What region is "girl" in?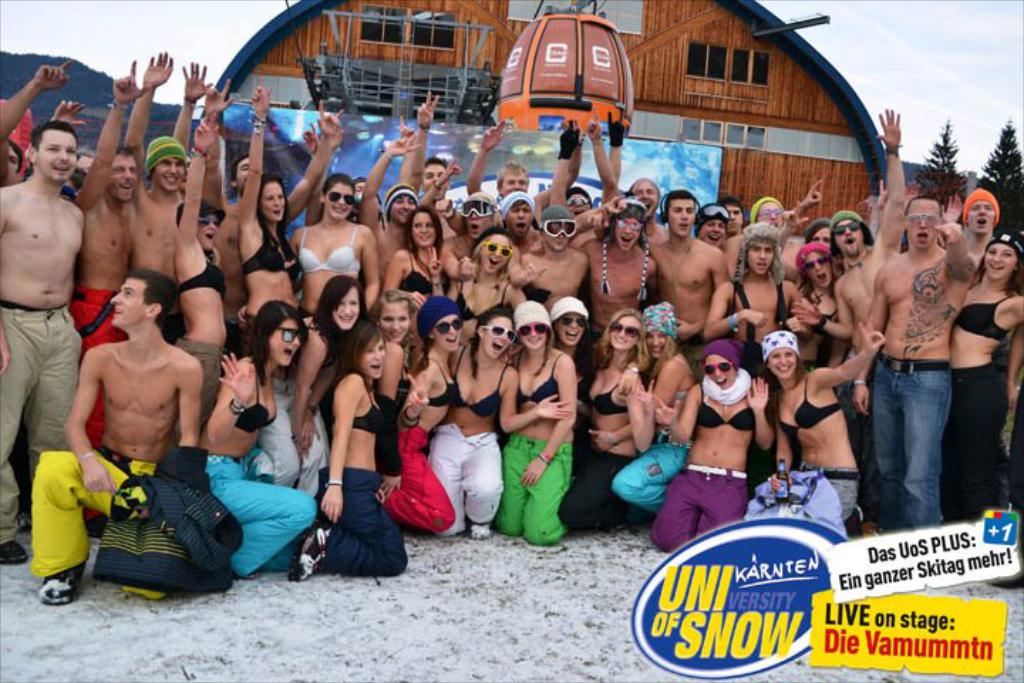
Rect(174, 120, 228, 427).
